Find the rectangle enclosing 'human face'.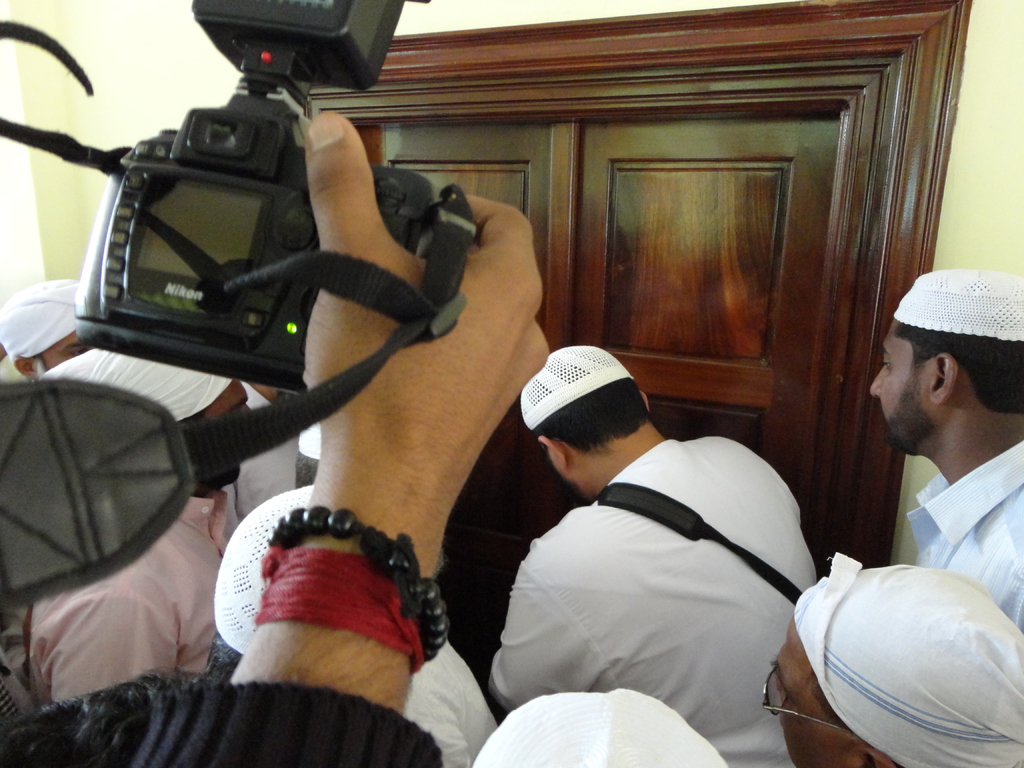
{"left": 757, "top": 594, "right": 843, "bottom": 767}.
